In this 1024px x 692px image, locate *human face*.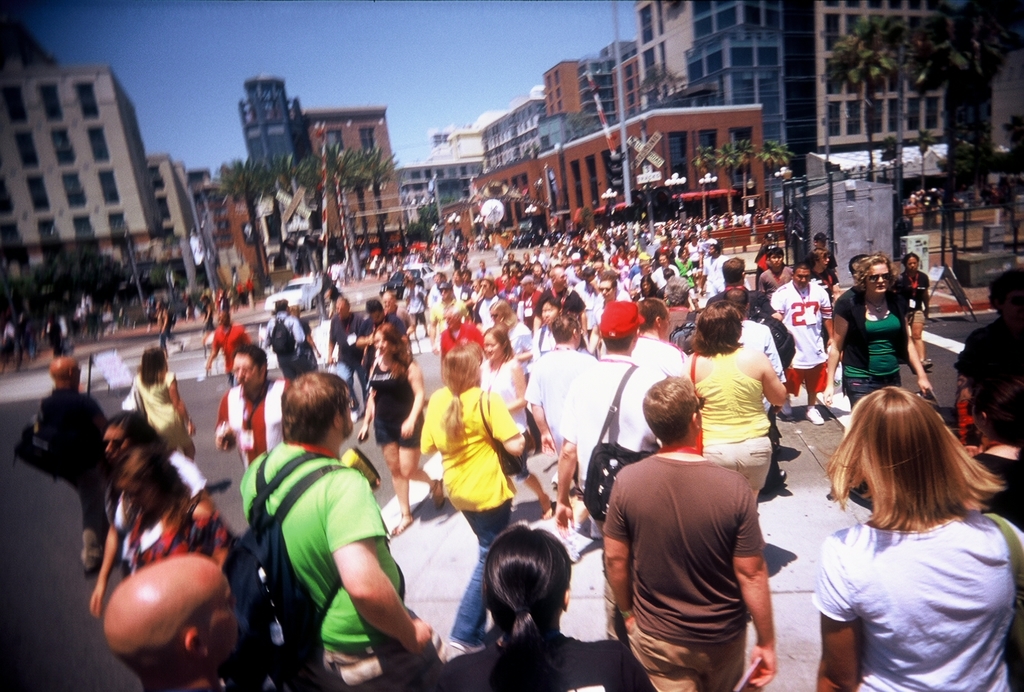
Bounding box: locate(697, 390, 705, 429).
